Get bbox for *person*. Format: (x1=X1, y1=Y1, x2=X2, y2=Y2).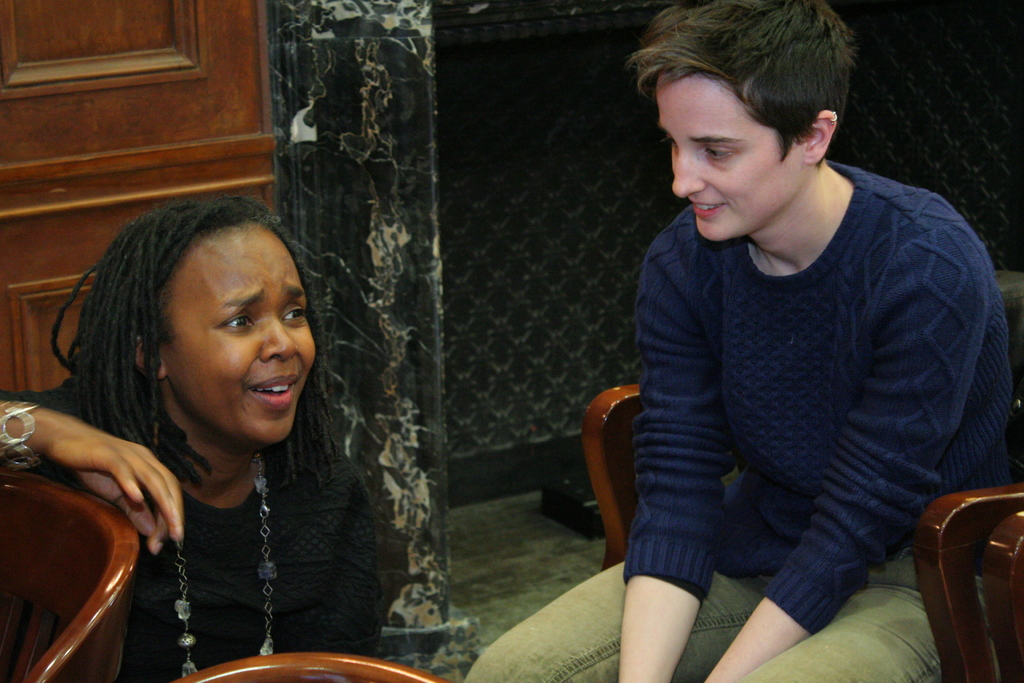
(x1=3, y1=199, x2=415, y2=682).
